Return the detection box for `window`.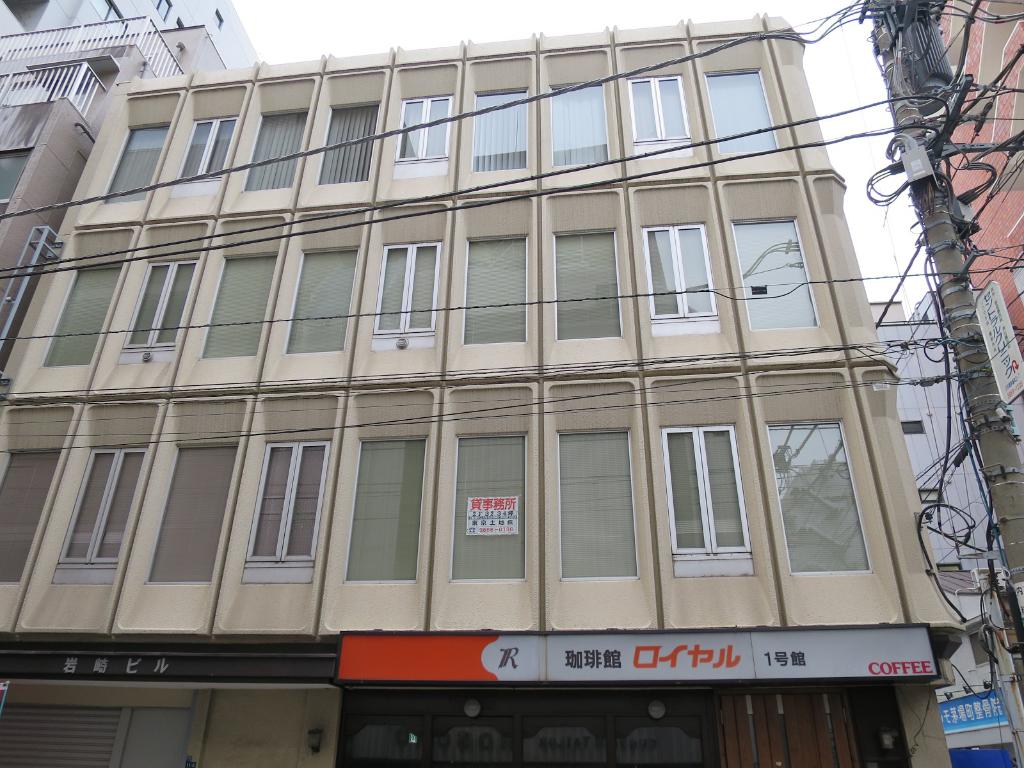
bbox(369, 242, 445, 346).
